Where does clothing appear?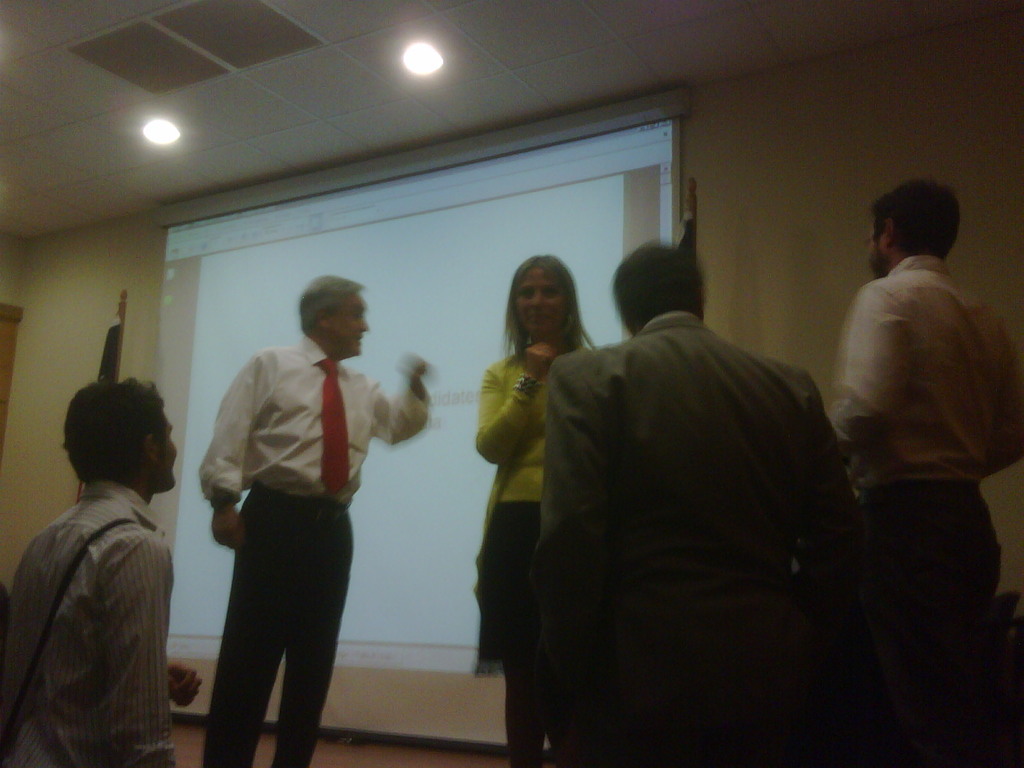
Appears at 821,254,1023,759.
